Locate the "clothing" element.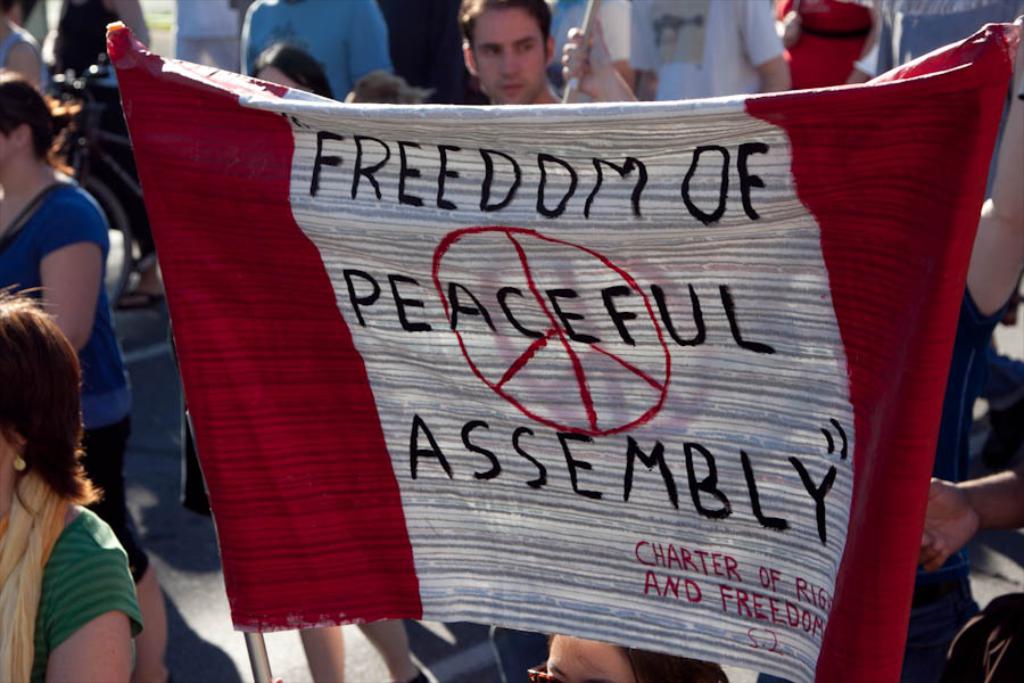
Element bbox: (x1=0, y1=179, x2=127, y2=418).
